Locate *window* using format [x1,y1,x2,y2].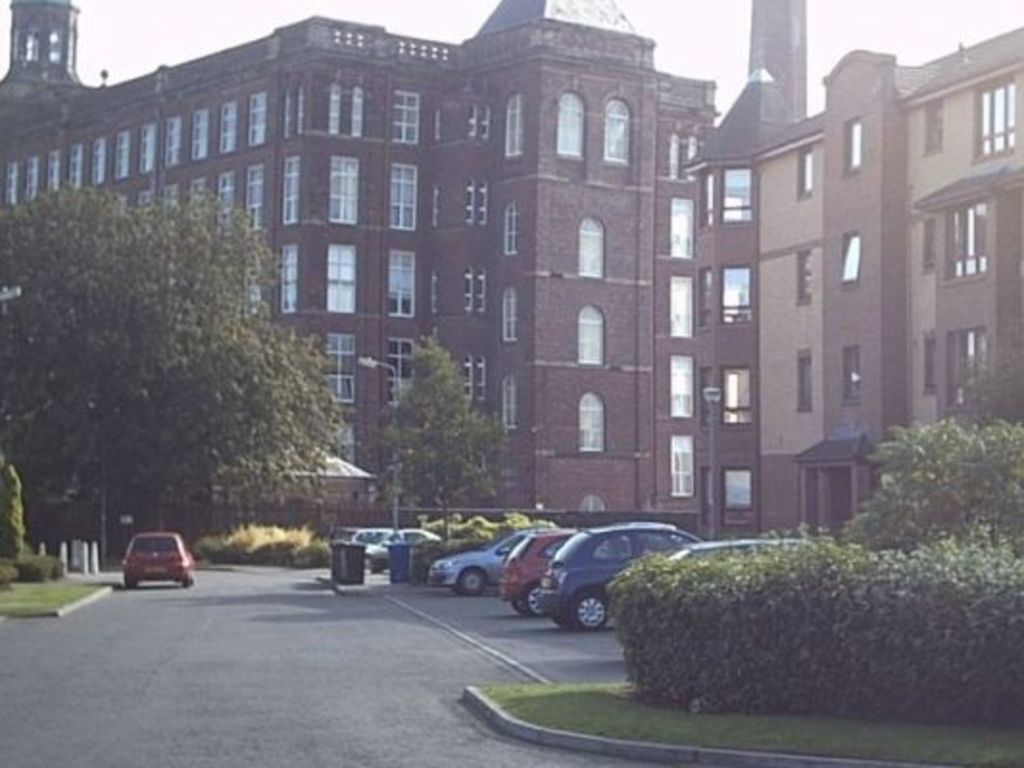
[596,75,636,165].
